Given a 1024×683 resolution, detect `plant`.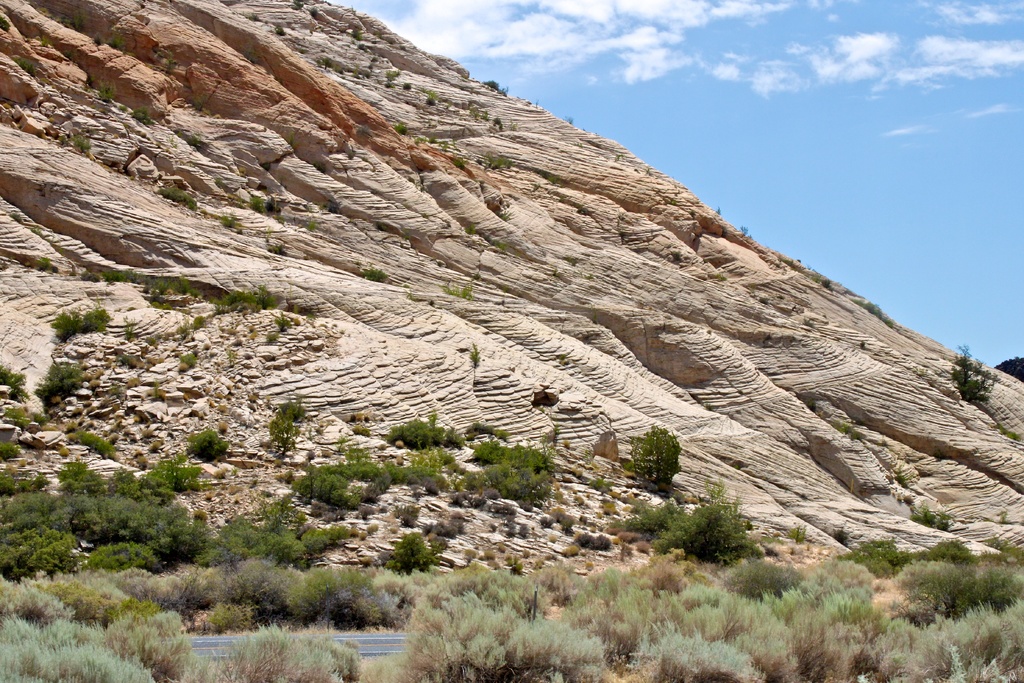
(x1=38, y1=345, x2=89, y2=407).
